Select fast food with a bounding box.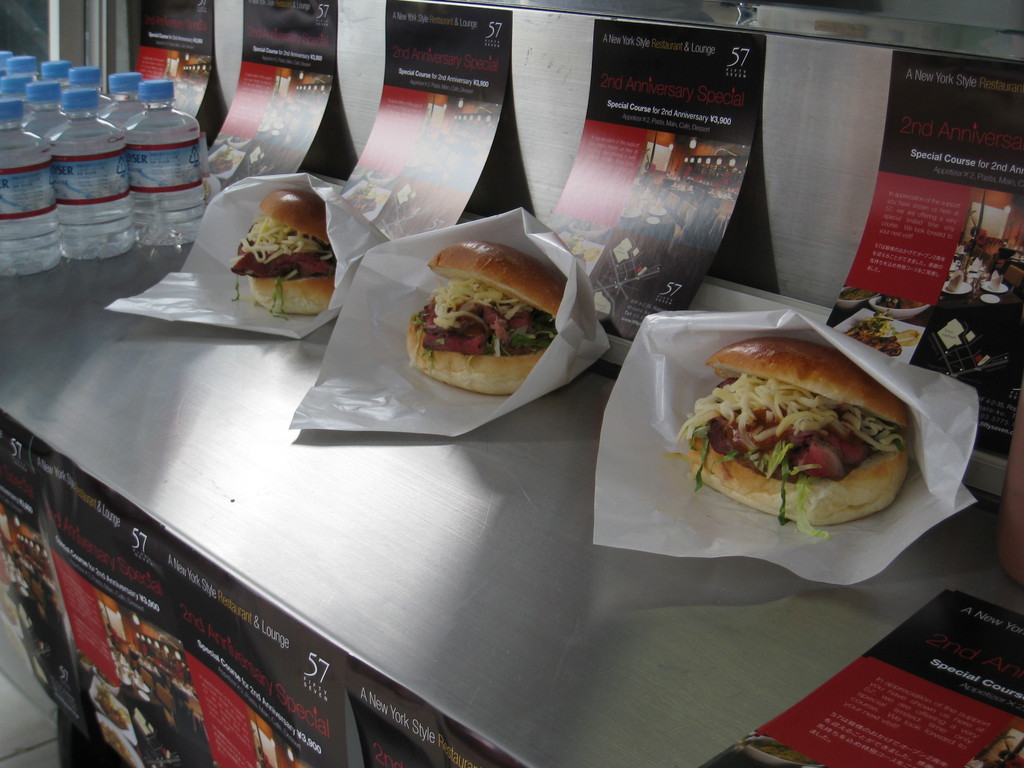
detection(404, 240, 566, 399).
